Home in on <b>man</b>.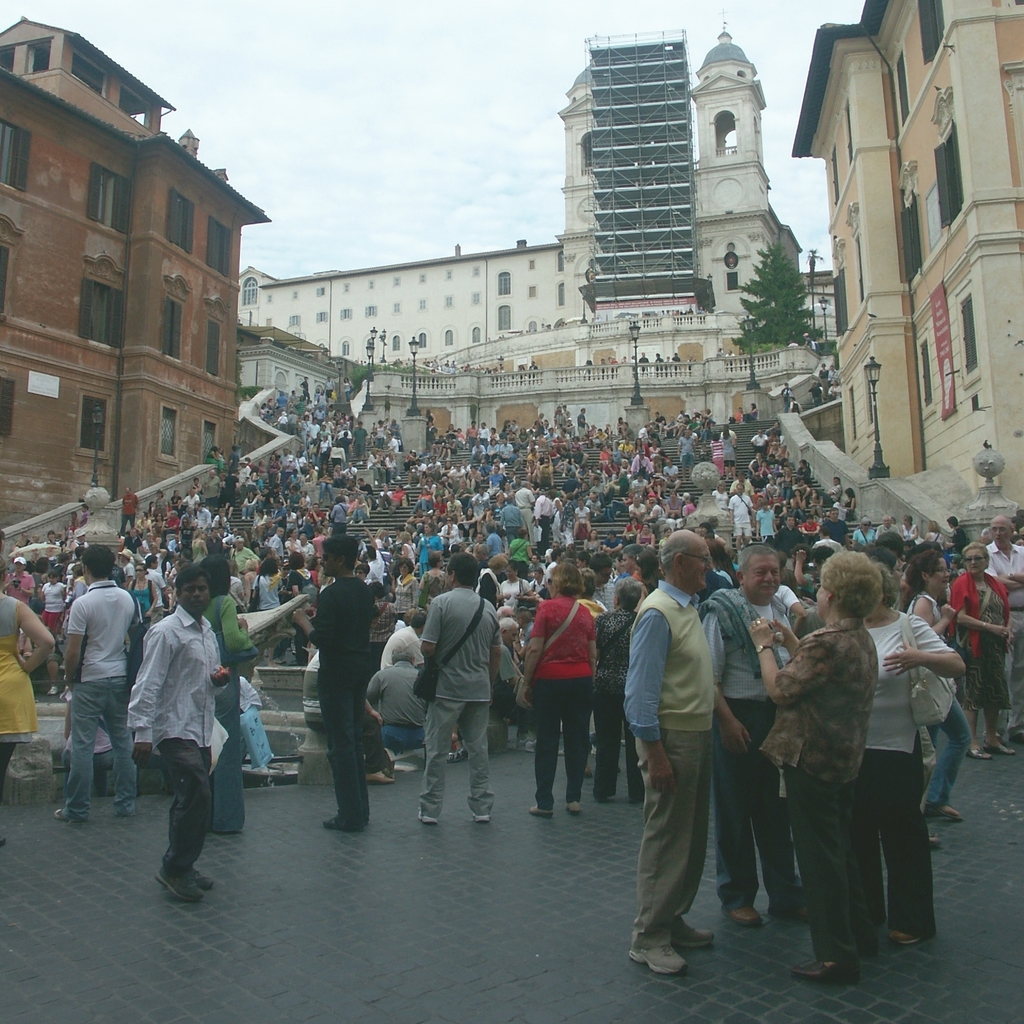
Homed in at 479 532 482 543.
